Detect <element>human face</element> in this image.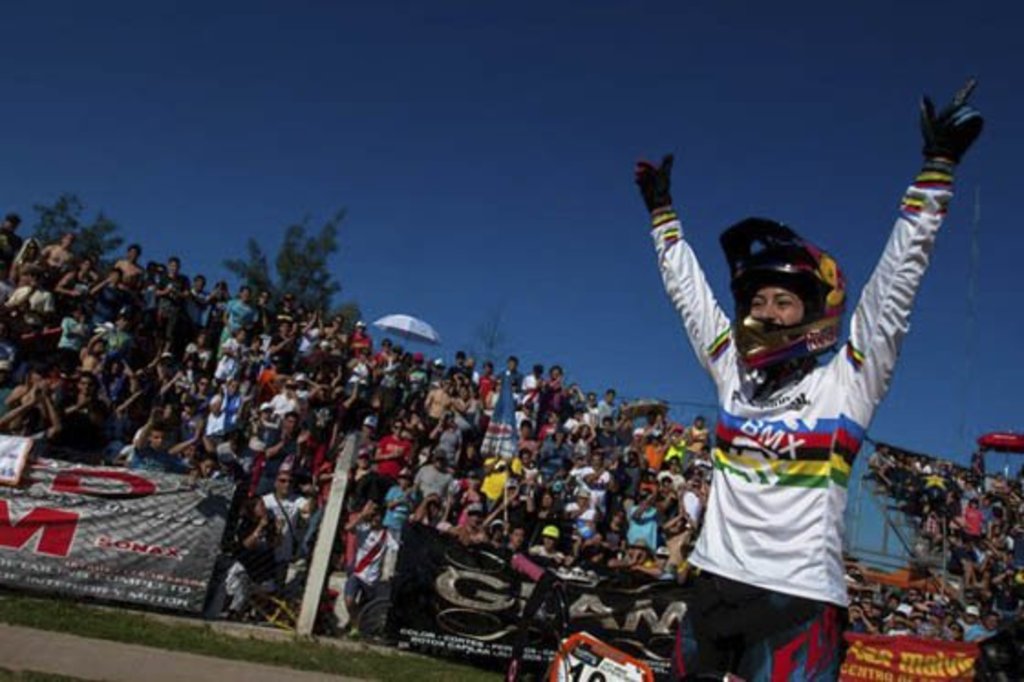
Detection: [left=545, top=536, right=556, bottom=550].
